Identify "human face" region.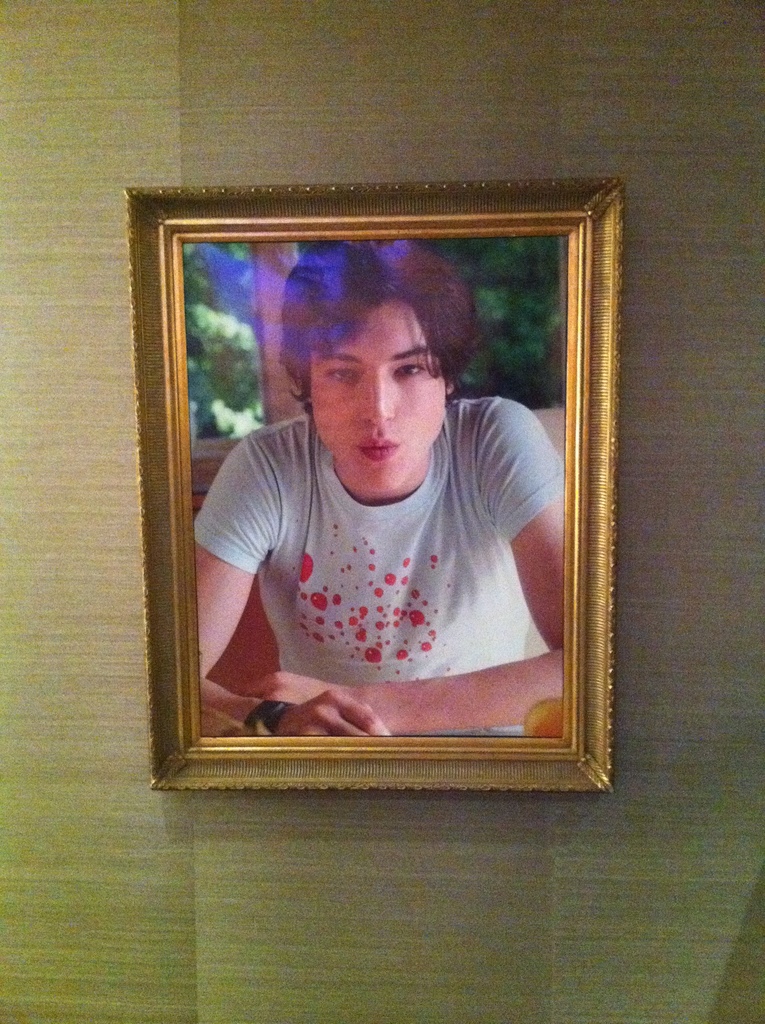
Region: (x1=305, y1=300, x2=449, y2=491).
